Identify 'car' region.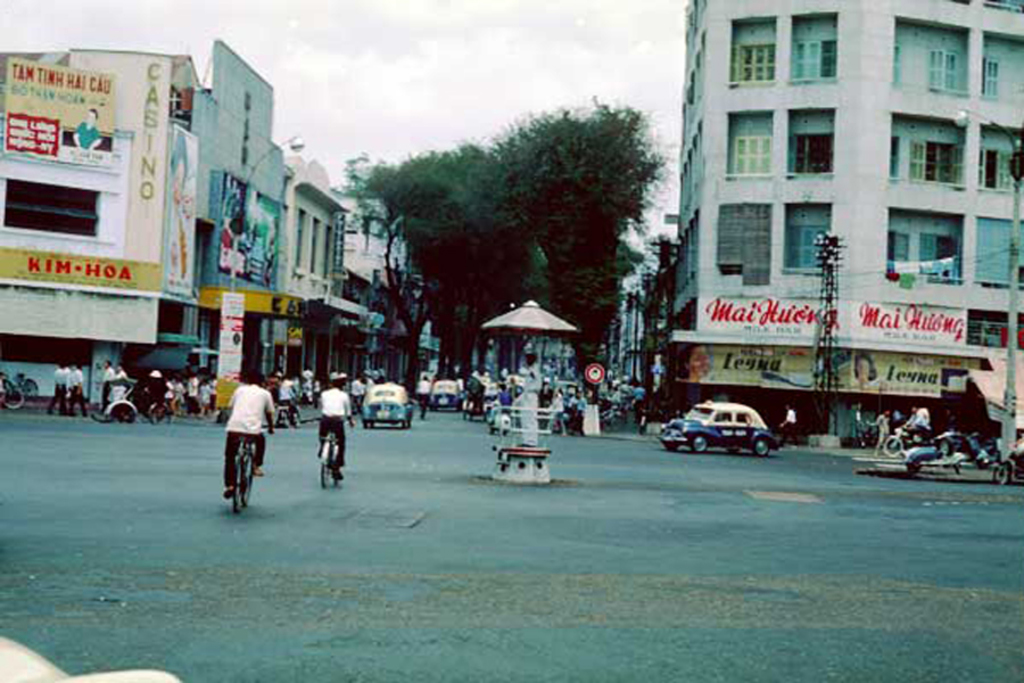
Region: BBox(358, 380, 414, 430).
